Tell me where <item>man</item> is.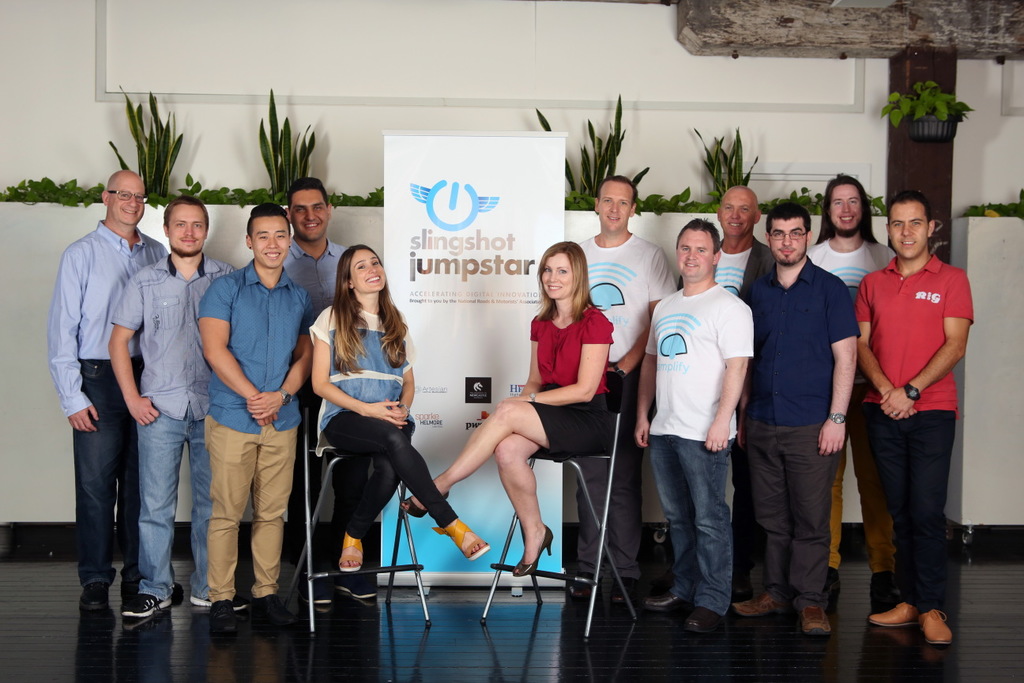
<item>man</item> is at BBox(111, 183, 250, 613).
